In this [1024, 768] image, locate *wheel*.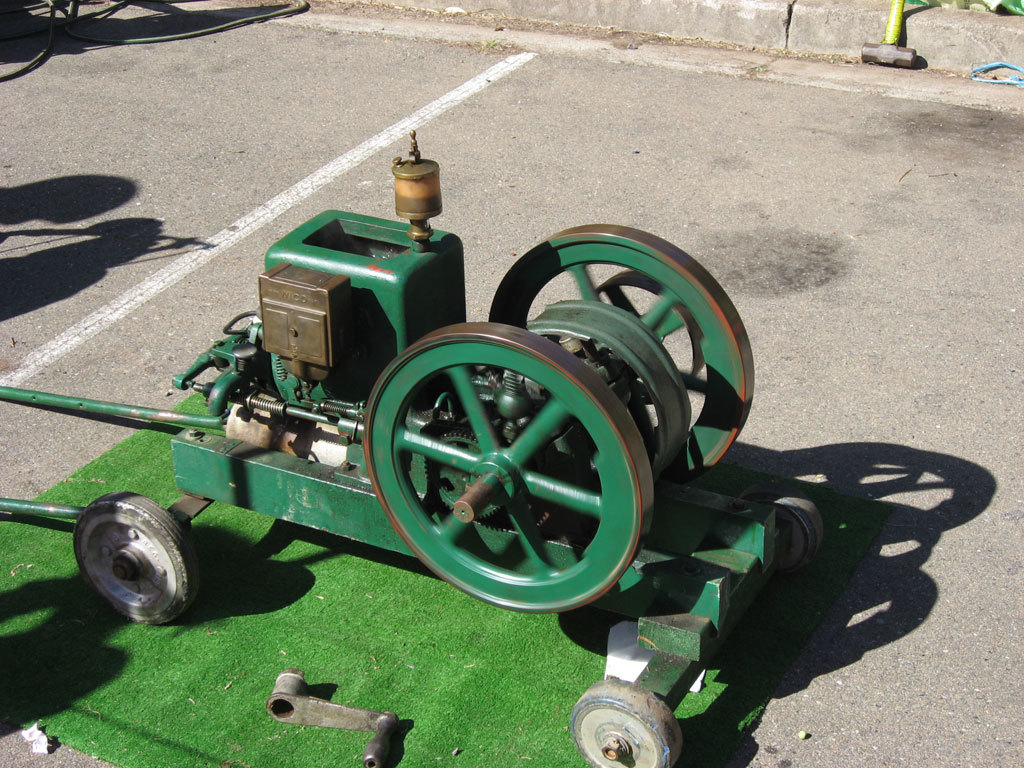
Bounding box: <box>575,675,680,764</box>.
